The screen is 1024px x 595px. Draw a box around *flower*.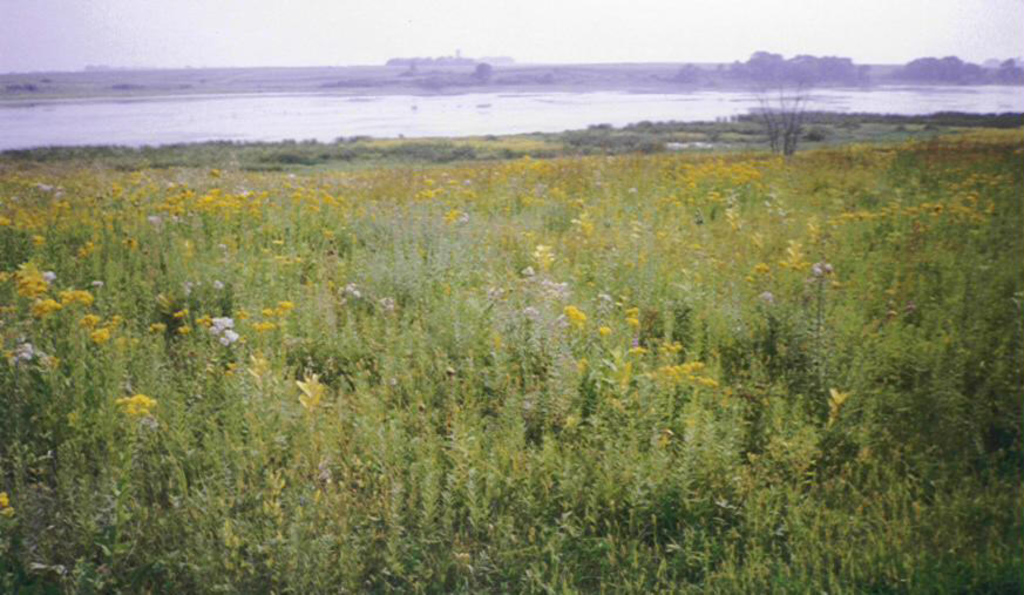
bbox=[595, 324, 618, 334].
